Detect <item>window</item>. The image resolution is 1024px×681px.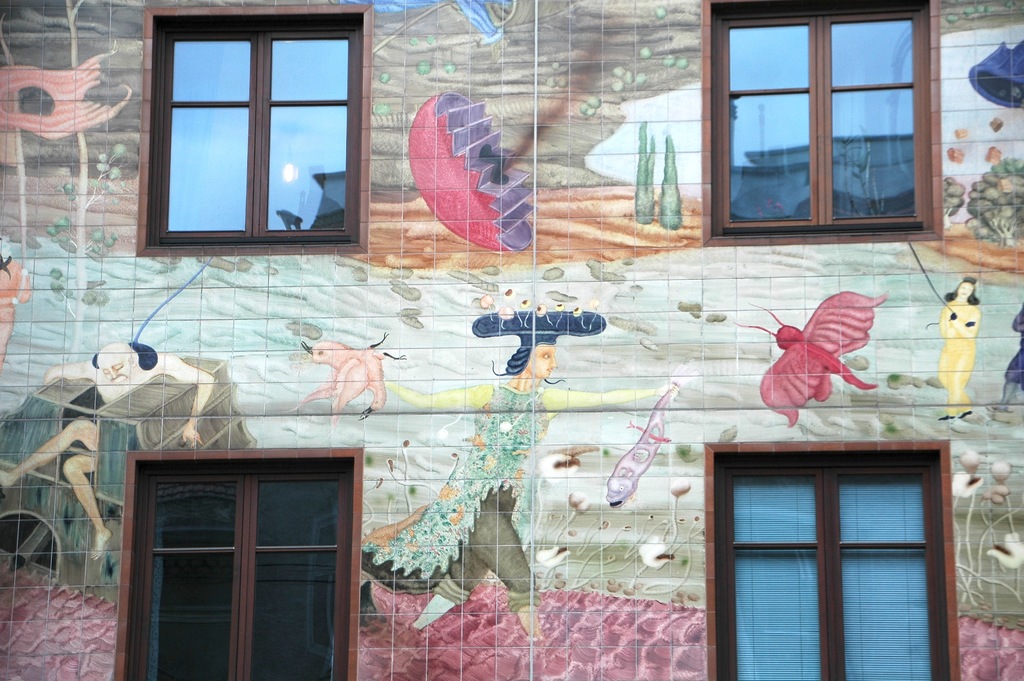
select_region(130, 4, 350, 248).
